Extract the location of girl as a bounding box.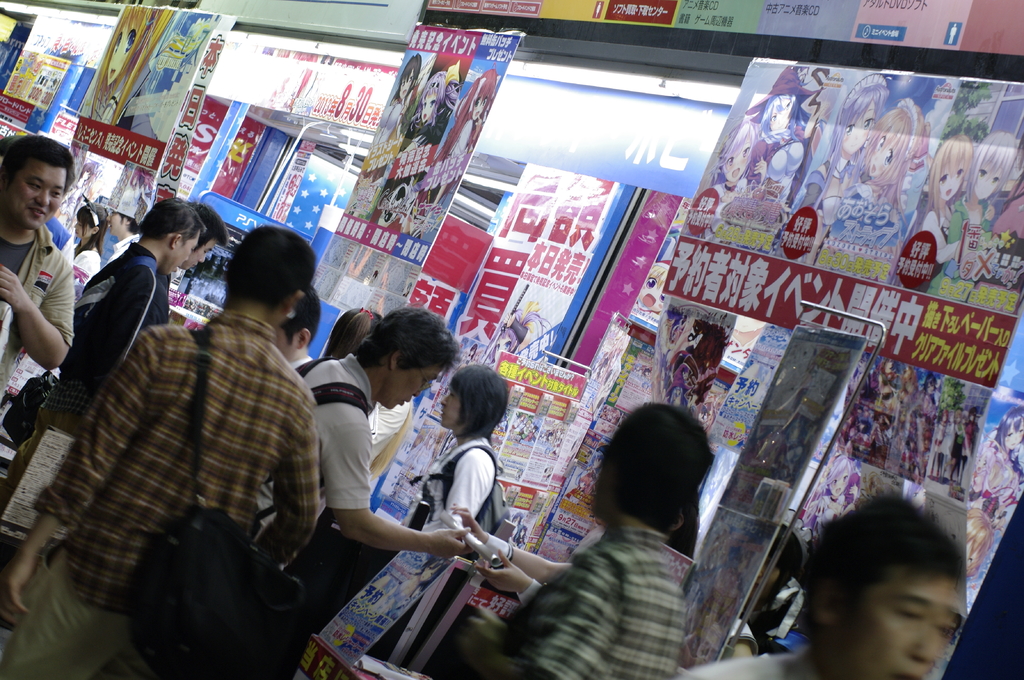
region(408, 361, 509, 518).
